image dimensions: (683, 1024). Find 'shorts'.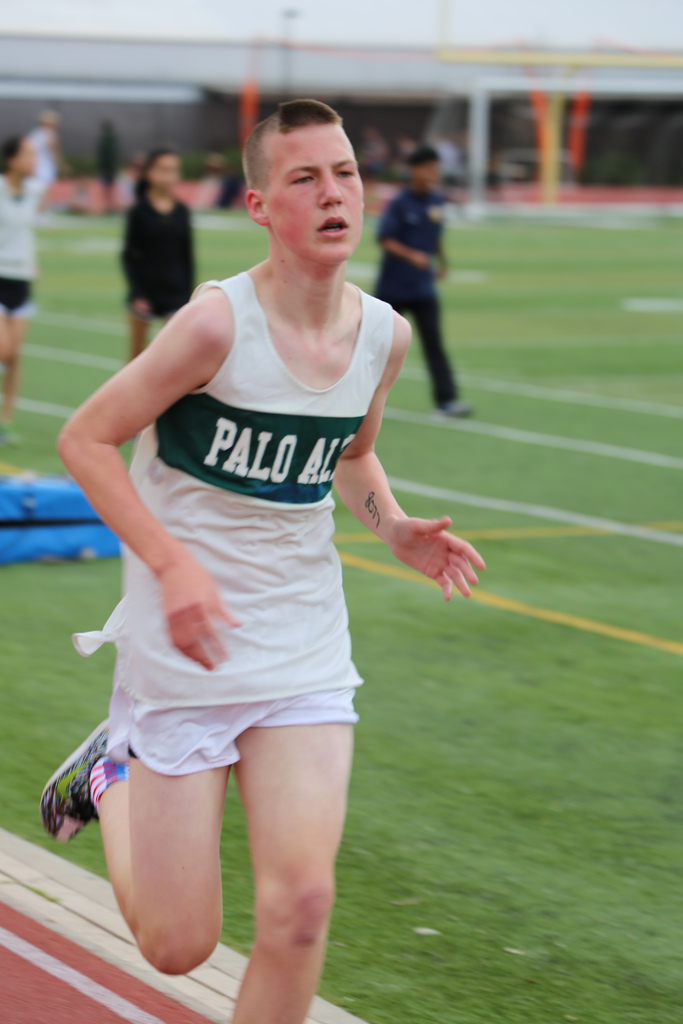
0 279 36 323.
